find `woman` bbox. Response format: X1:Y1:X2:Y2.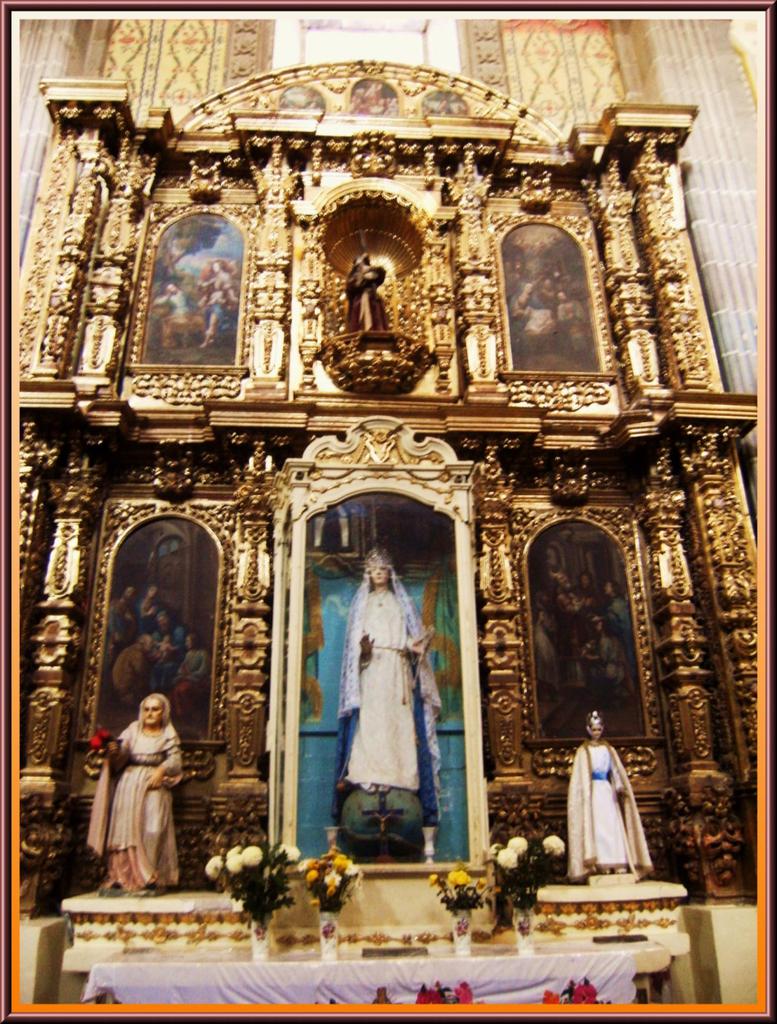
99:687:184:893.
